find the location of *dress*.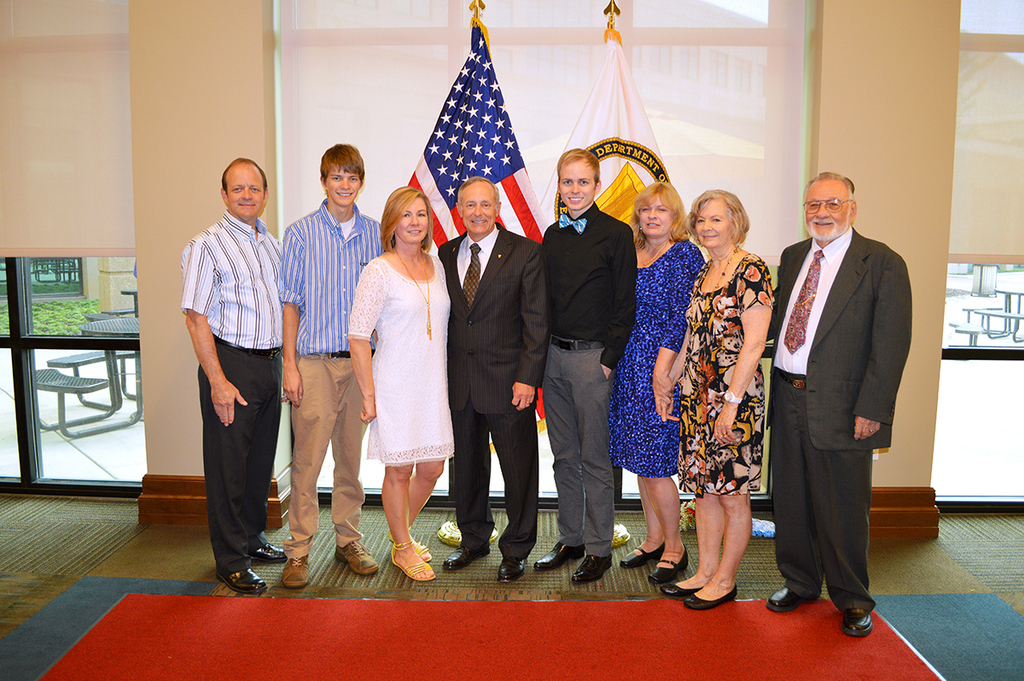
Location: l=346, t=248, r=454, b=480.
